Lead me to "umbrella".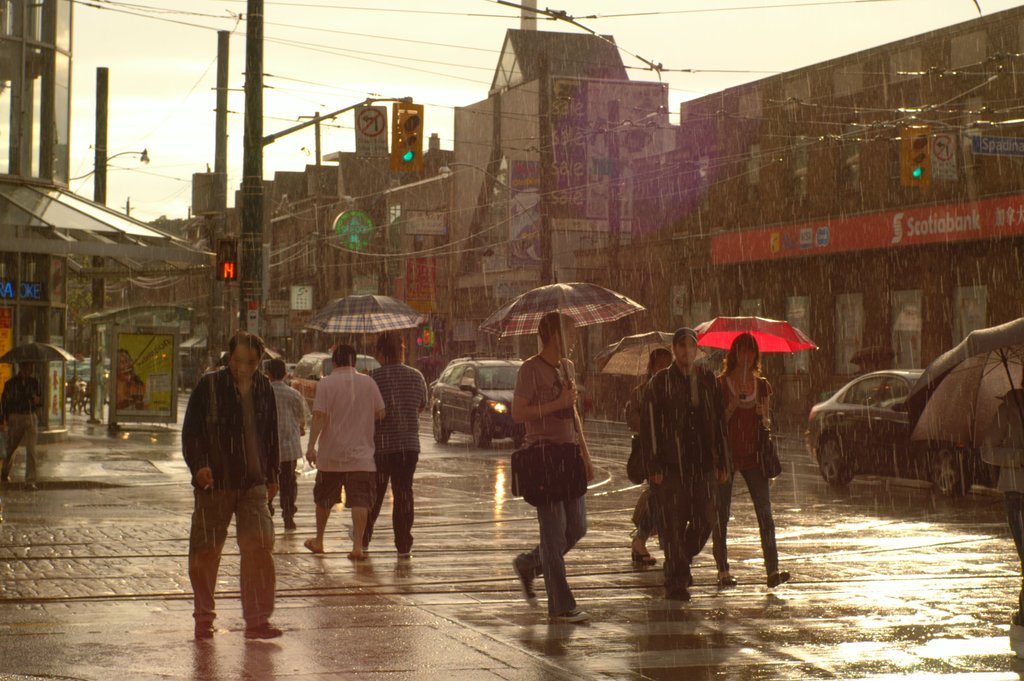
Lead to locate(214, 346, 280, 364).
